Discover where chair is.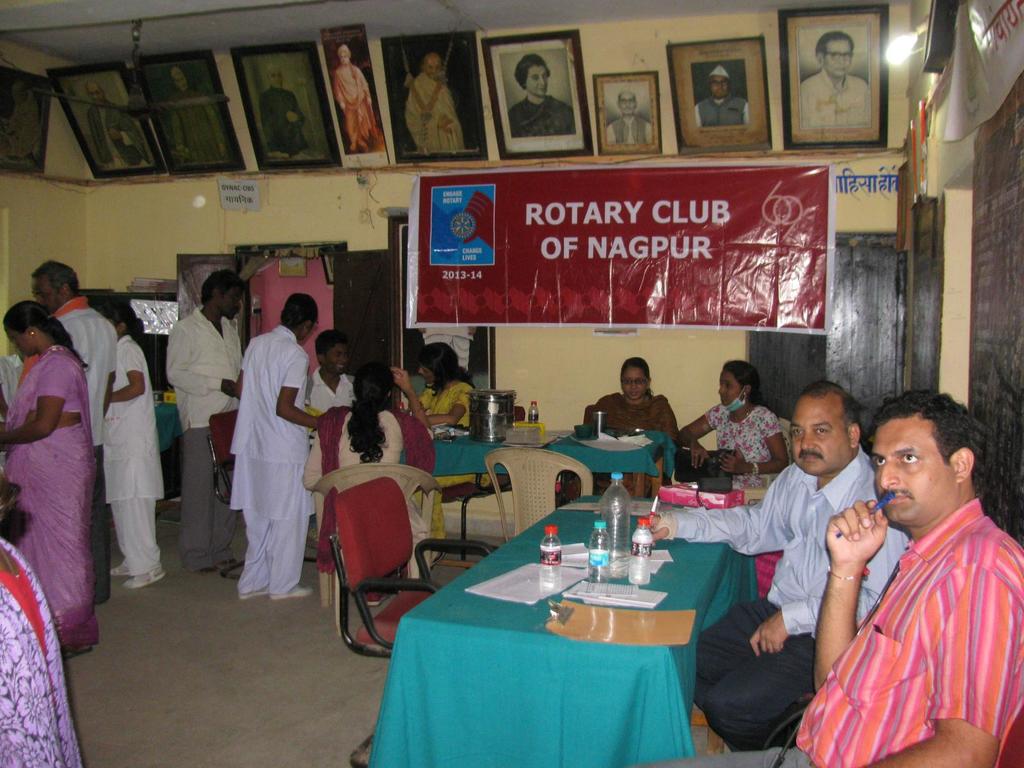
Discovered at 479/451/600/547.
